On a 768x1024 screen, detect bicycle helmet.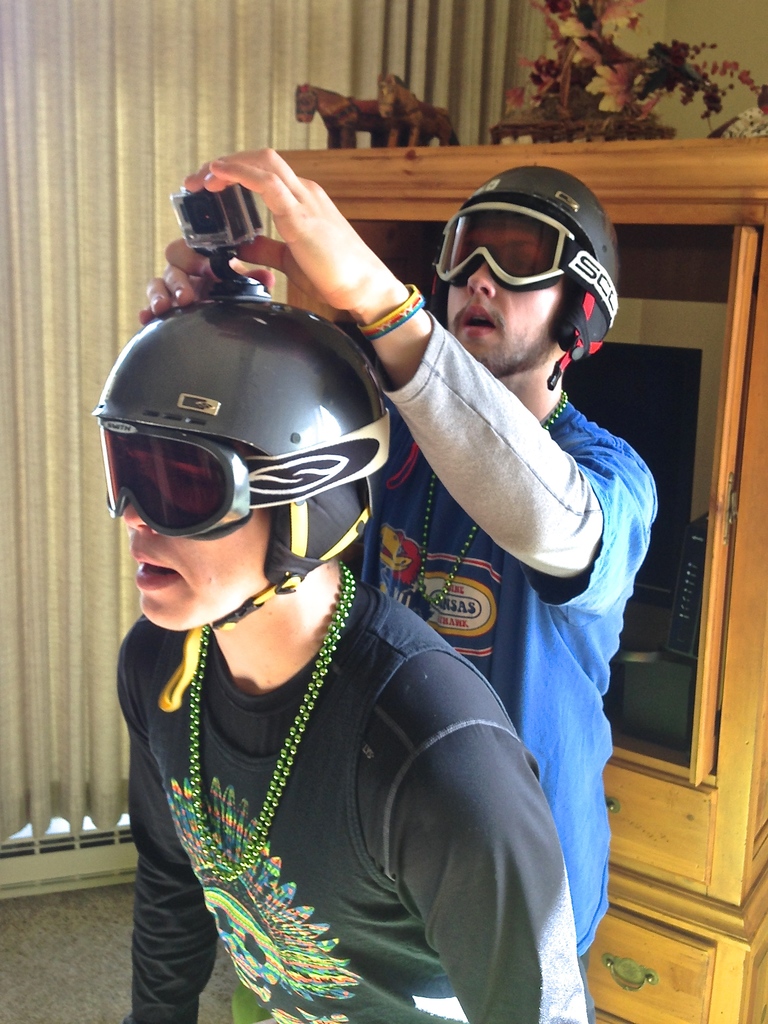
453,155,628,390.
